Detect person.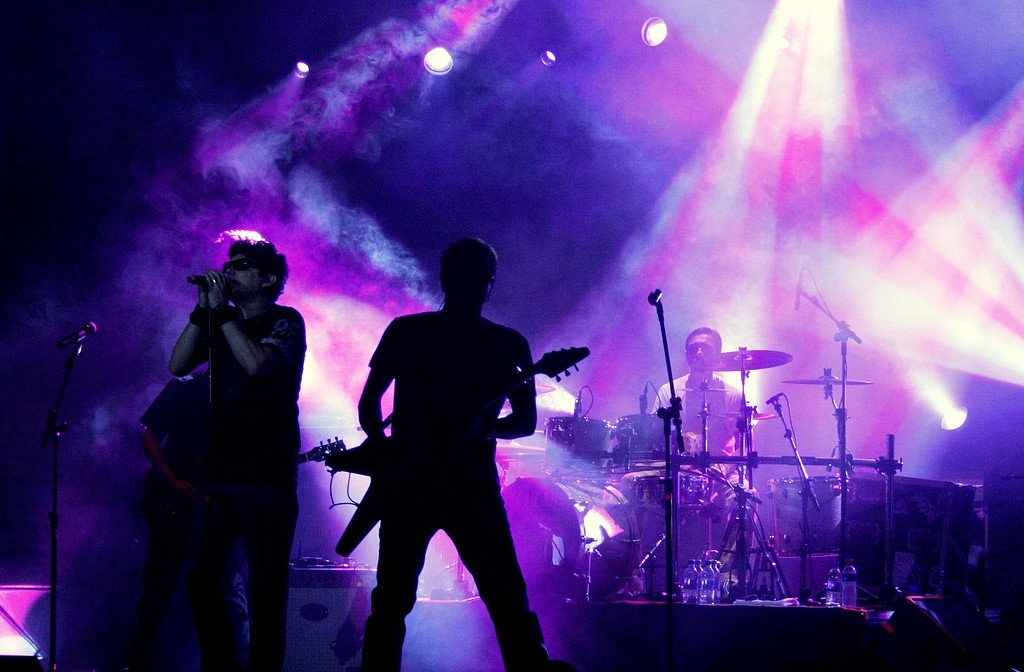
Detected at rect(657, 321, 751, 594).
